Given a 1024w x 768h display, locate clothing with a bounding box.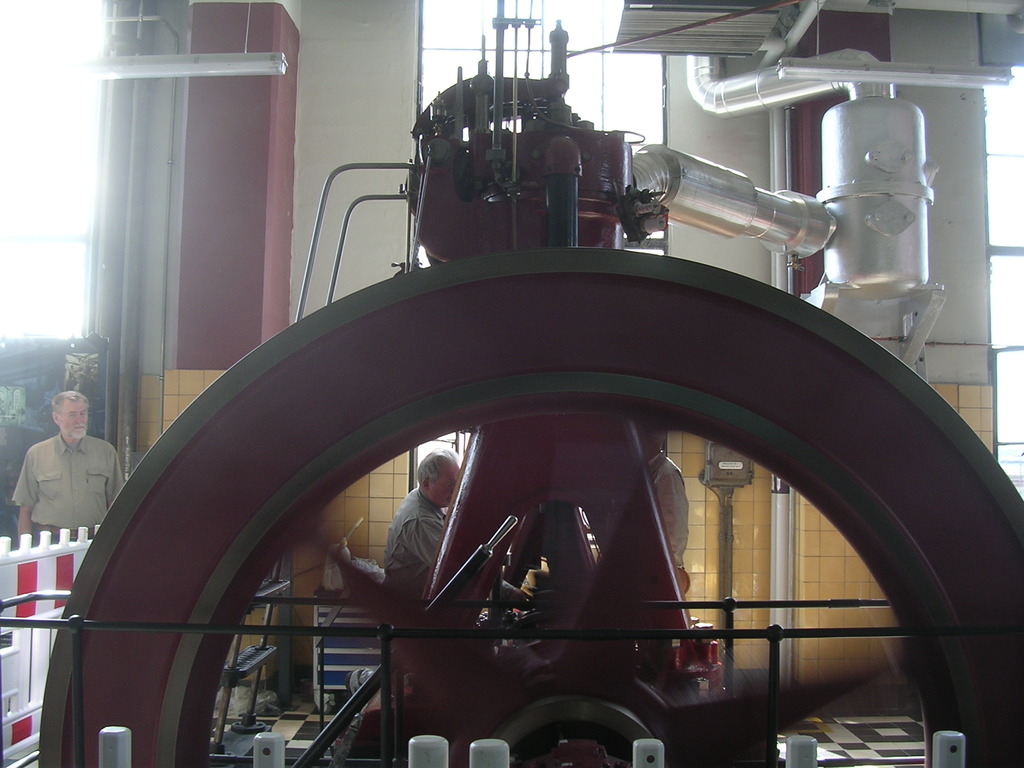
Located: locate(645, 447, 689, 675).
